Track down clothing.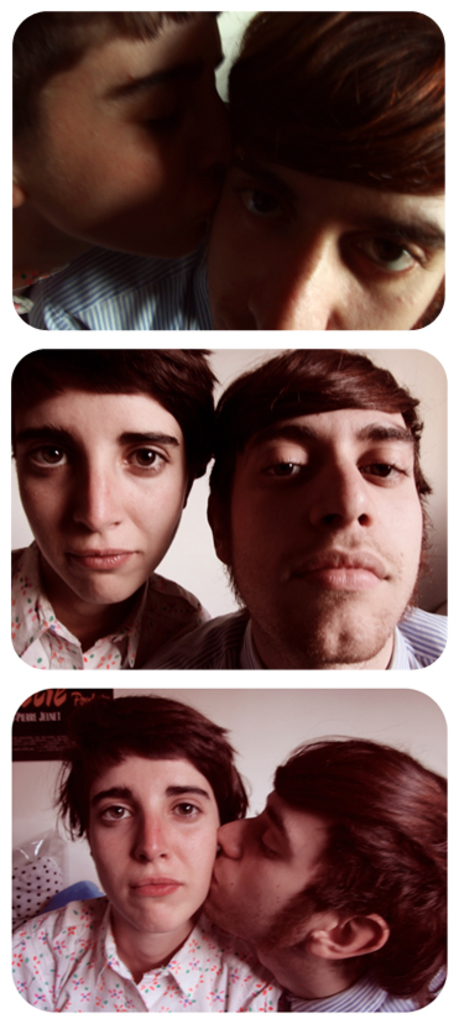
Tracked to (281, 978, 423, 1012).
